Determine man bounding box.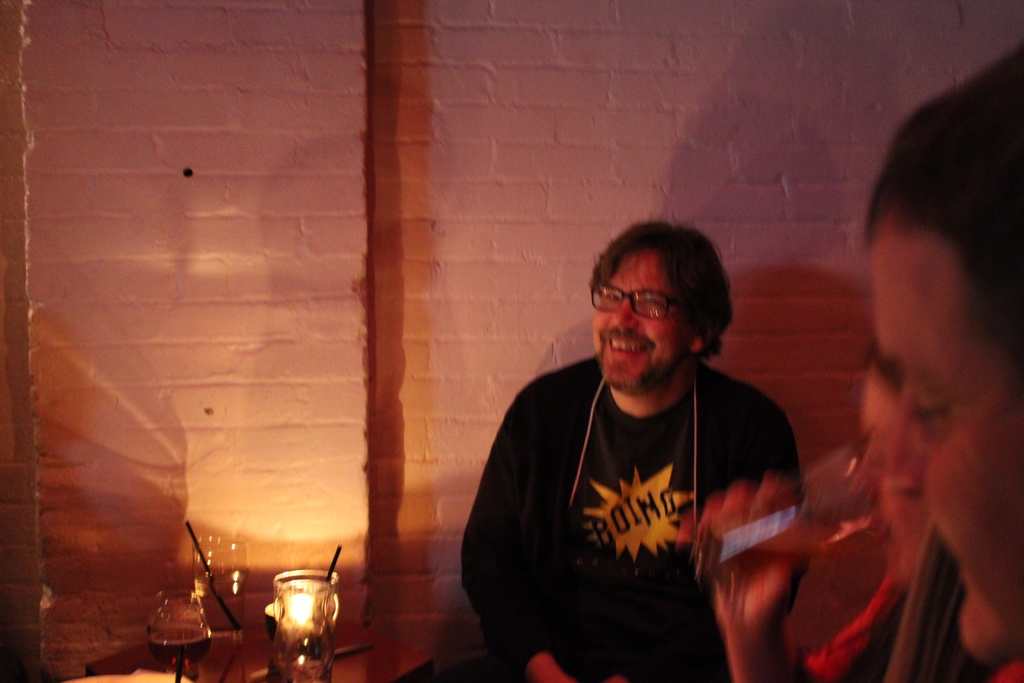
Determined: [863,42,1023,674].
